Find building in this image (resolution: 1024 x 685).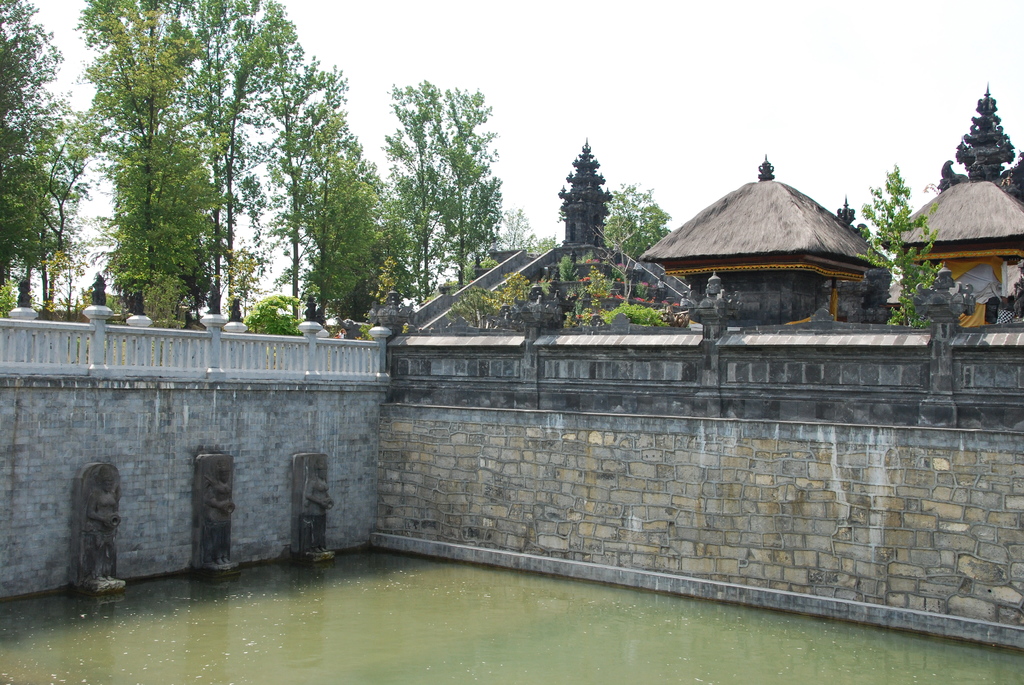
pyautogui.locateOnScreen(883, 86, 1023, 326).
